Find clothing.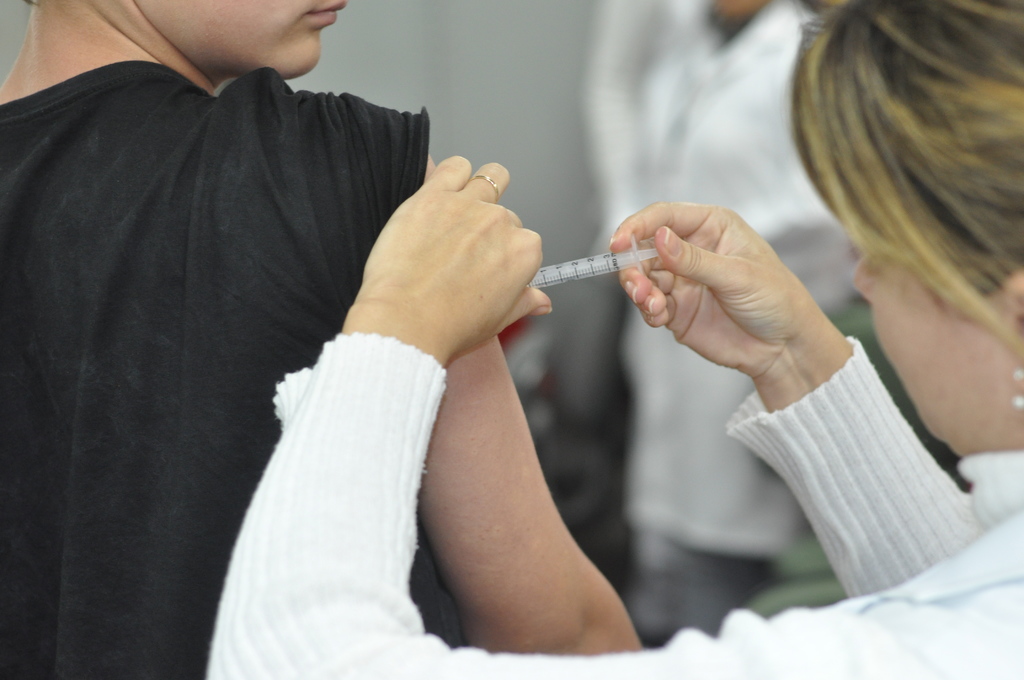
214,330,1020,679.
